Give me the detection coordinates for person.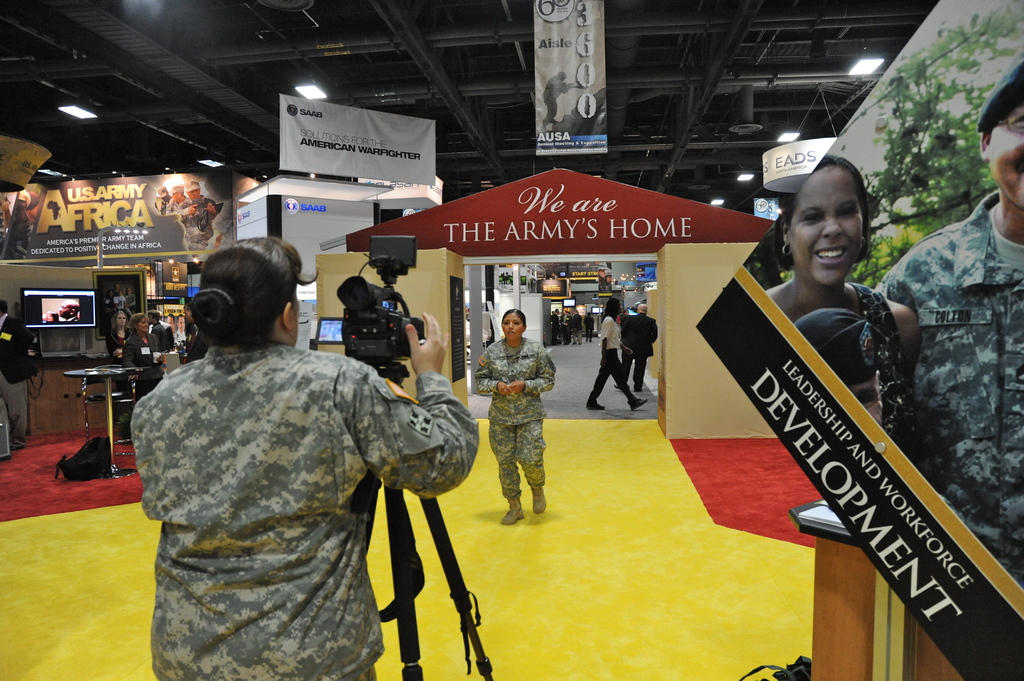
<box>0,297,38,463</box>.
